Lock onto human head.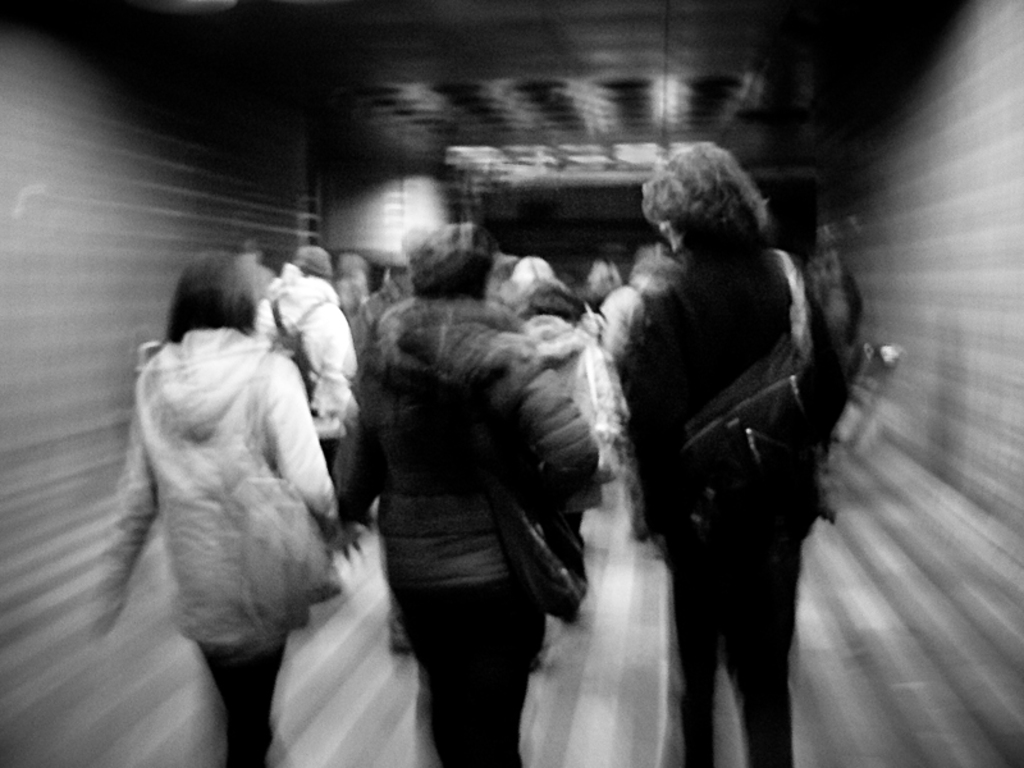
Locked: 168, 255, 257, 334.
